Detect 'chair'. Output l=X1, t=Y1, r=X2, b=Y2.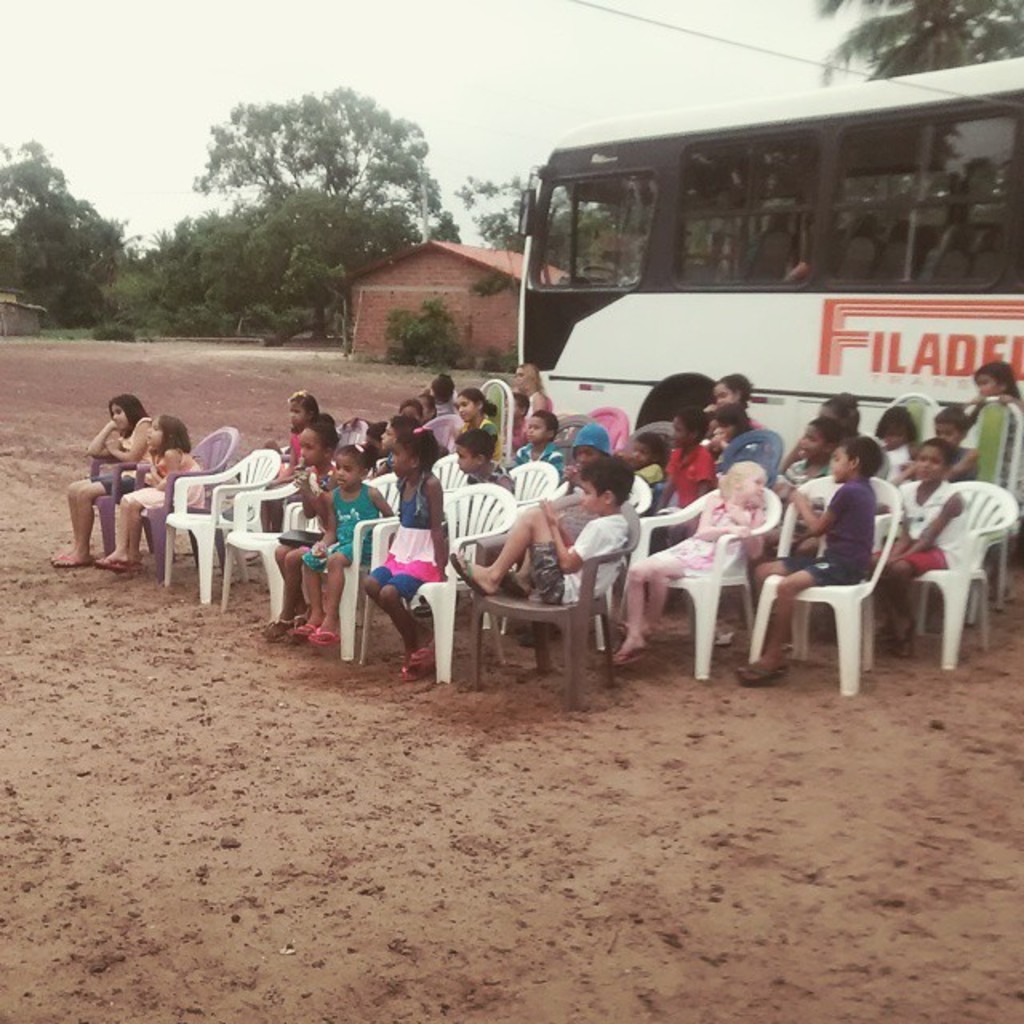
l=165, t=450, r=277, b=600.
